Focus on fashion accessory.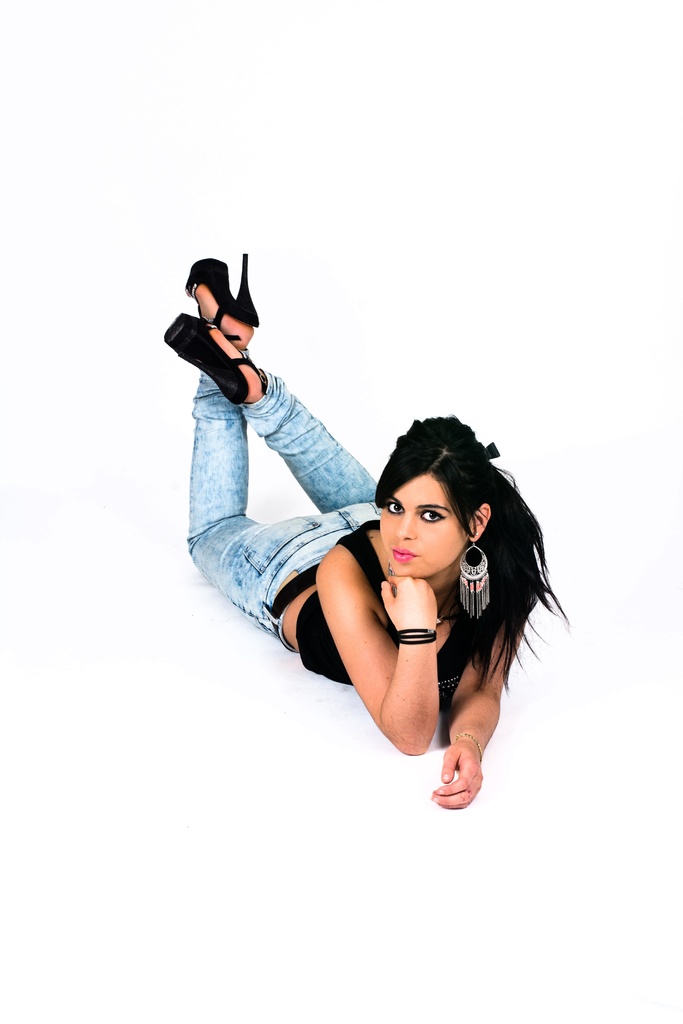
Focused at detection(457, 535, 494, 626).
